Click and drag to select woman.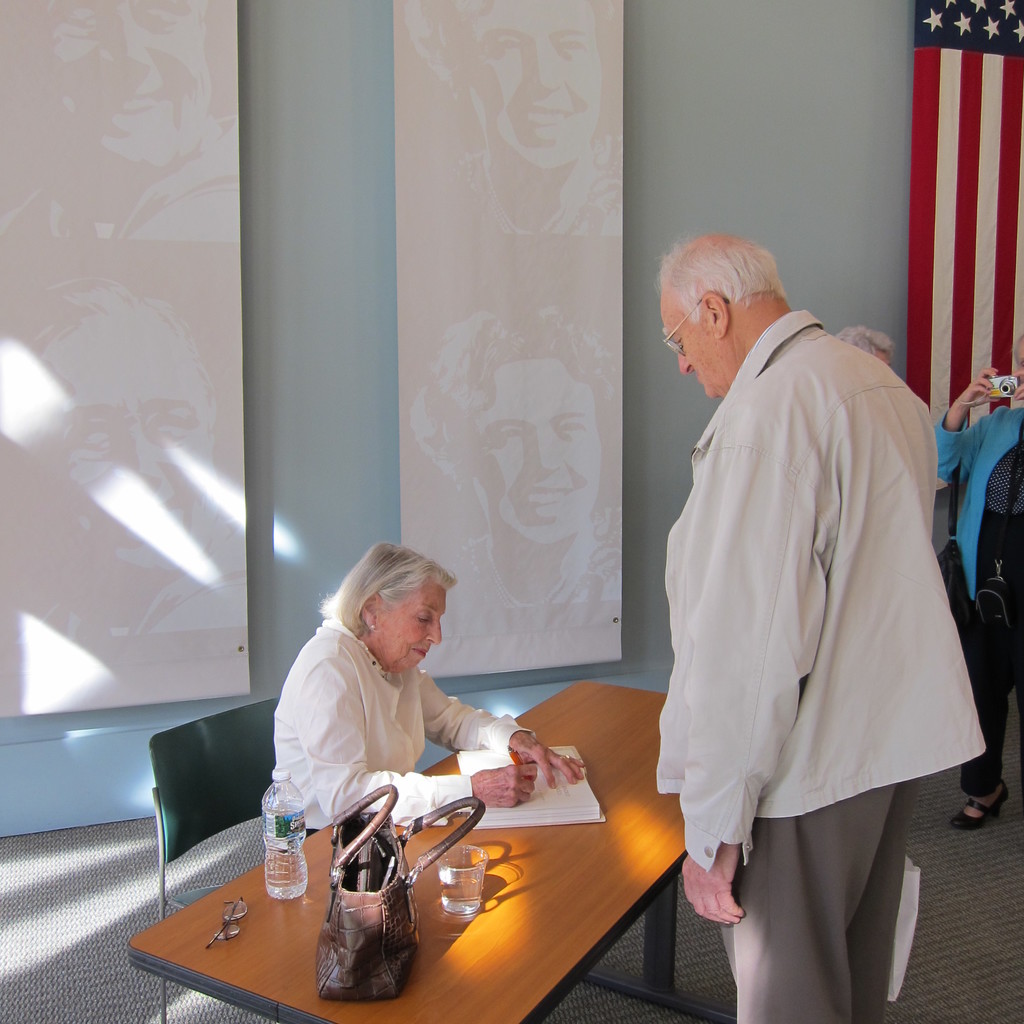
Selection: [x1=408, y1=0, x2=625, y2=251].
